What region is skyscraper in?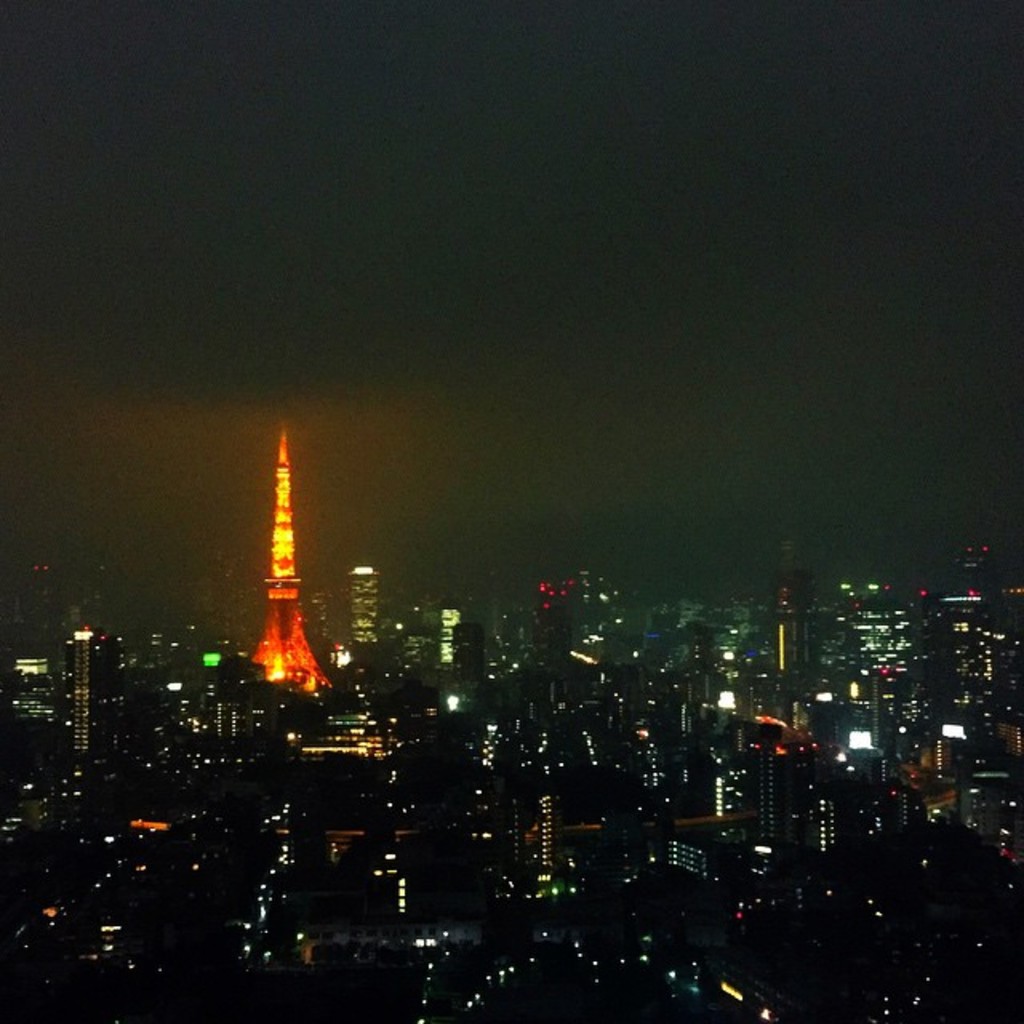
x1=206 y1=406 x2=371 y2=755.
